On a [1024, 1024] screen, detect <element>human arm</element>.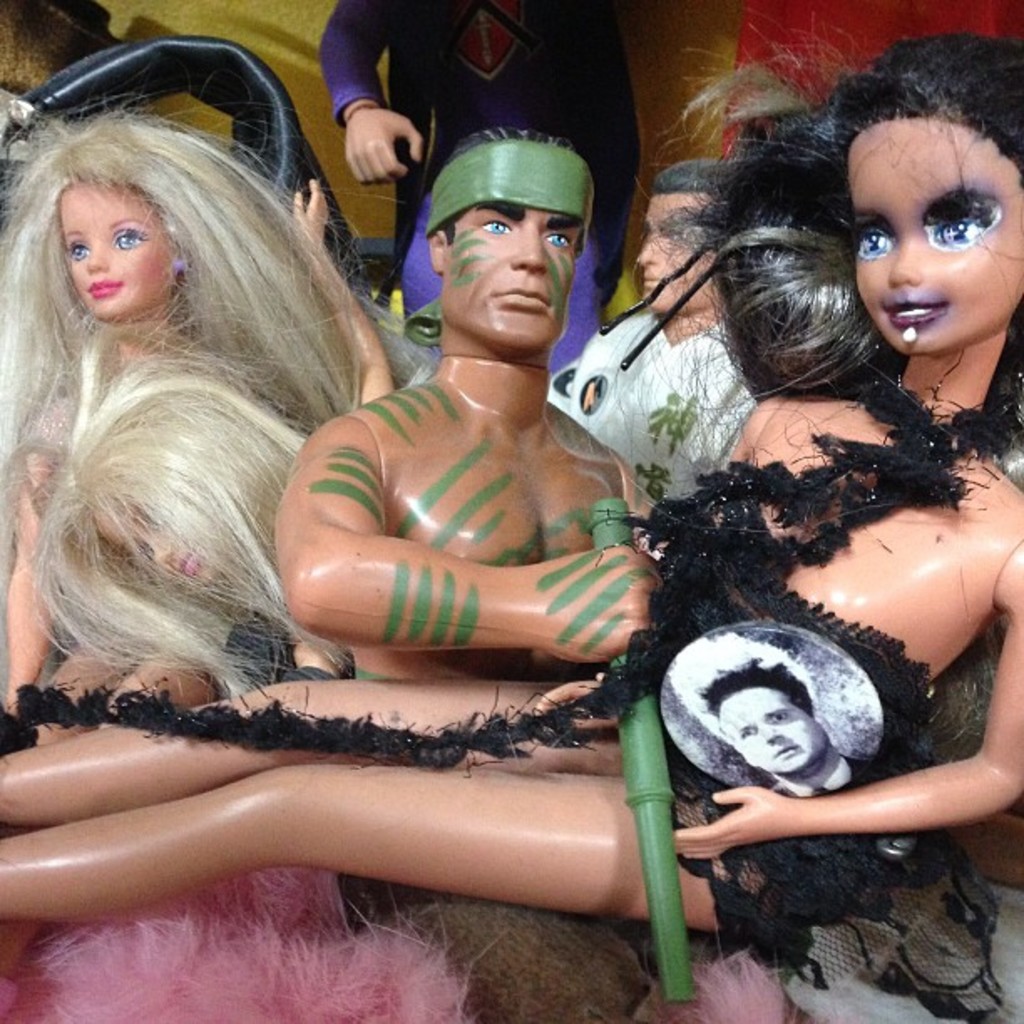
<region>284, 413, 644, 661</region>.
